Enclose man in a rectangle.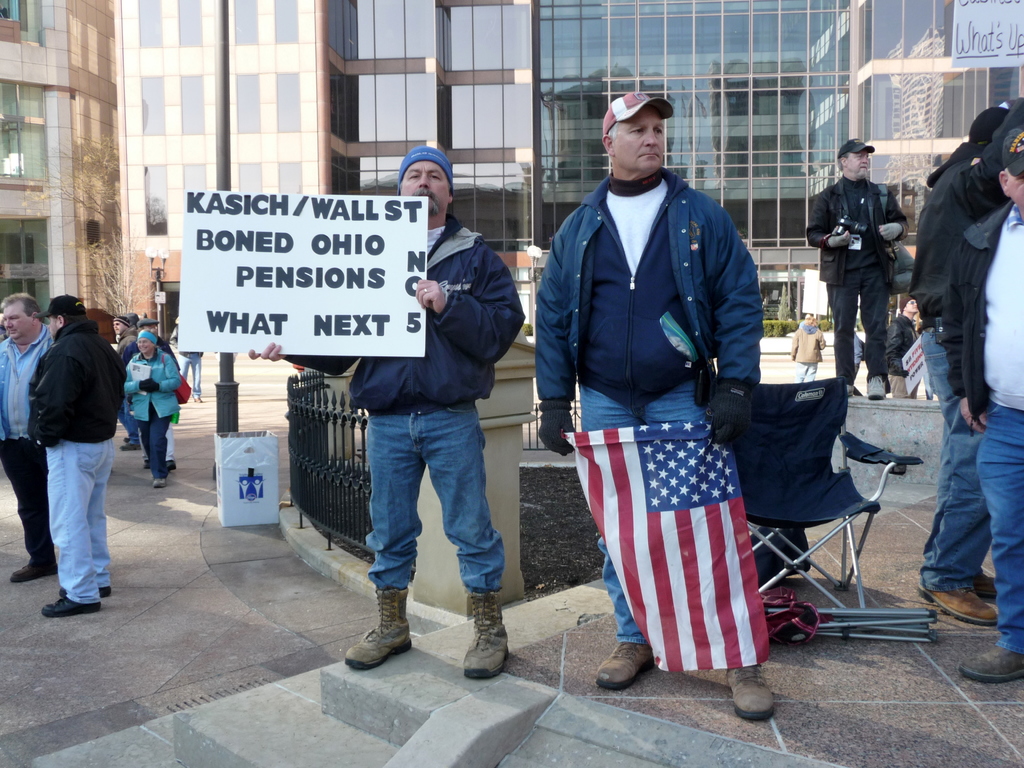
[left=17, top=270, right=119, bottom=620].
